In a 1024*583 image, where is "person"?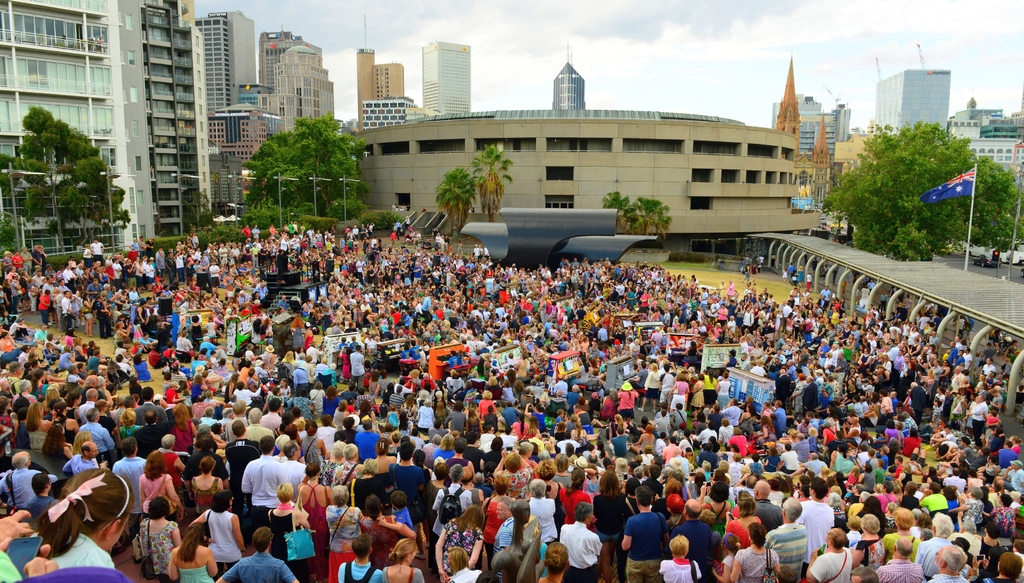
<bbox>317, 438, 344, 484</bbox>.
